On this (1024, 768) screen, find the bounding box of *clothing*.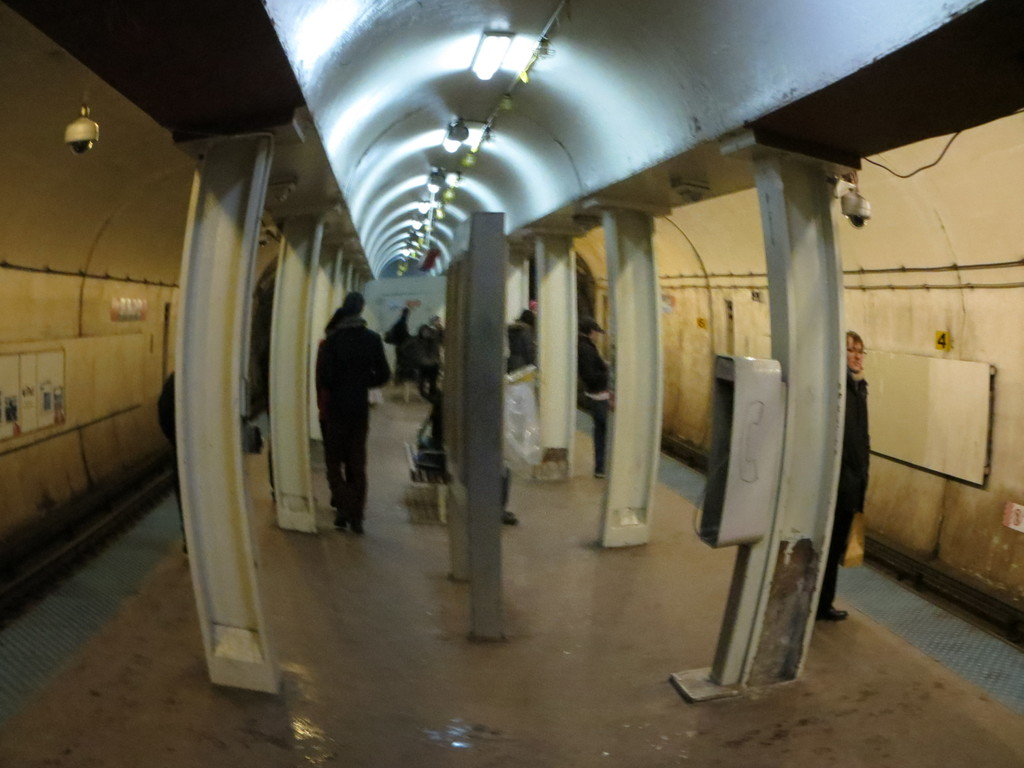
Bounding box: bbox=[412, 339, 444, 403].
